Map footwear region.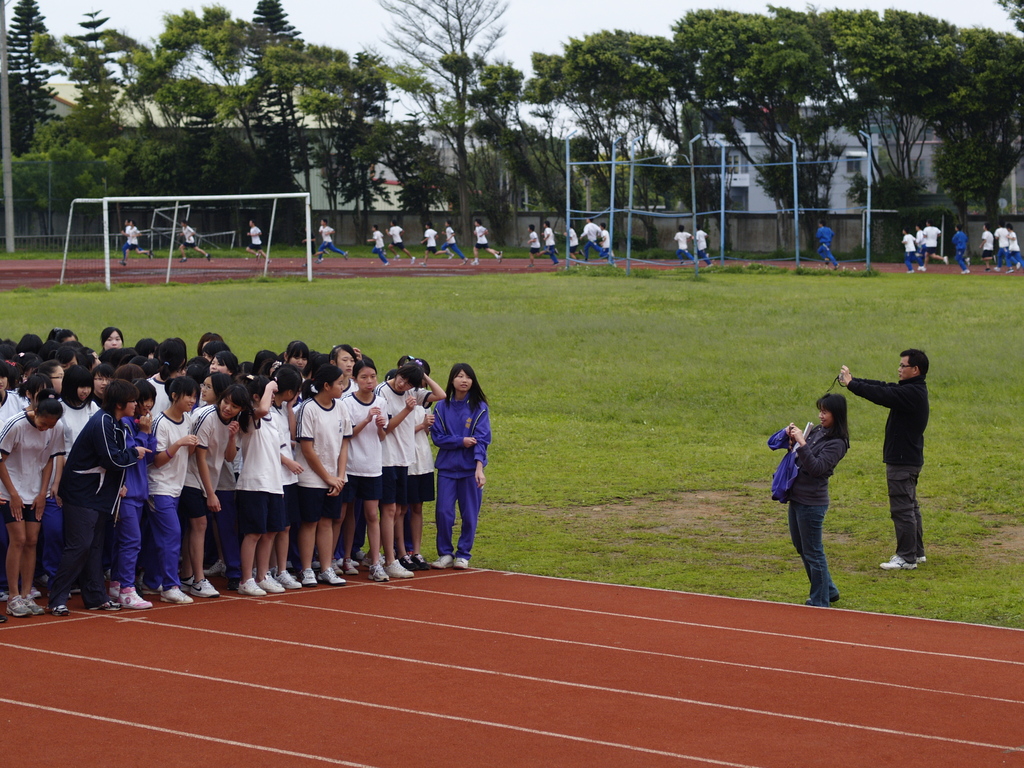
Mapped to x1=257, y1=252, x2=262, y2=261.
